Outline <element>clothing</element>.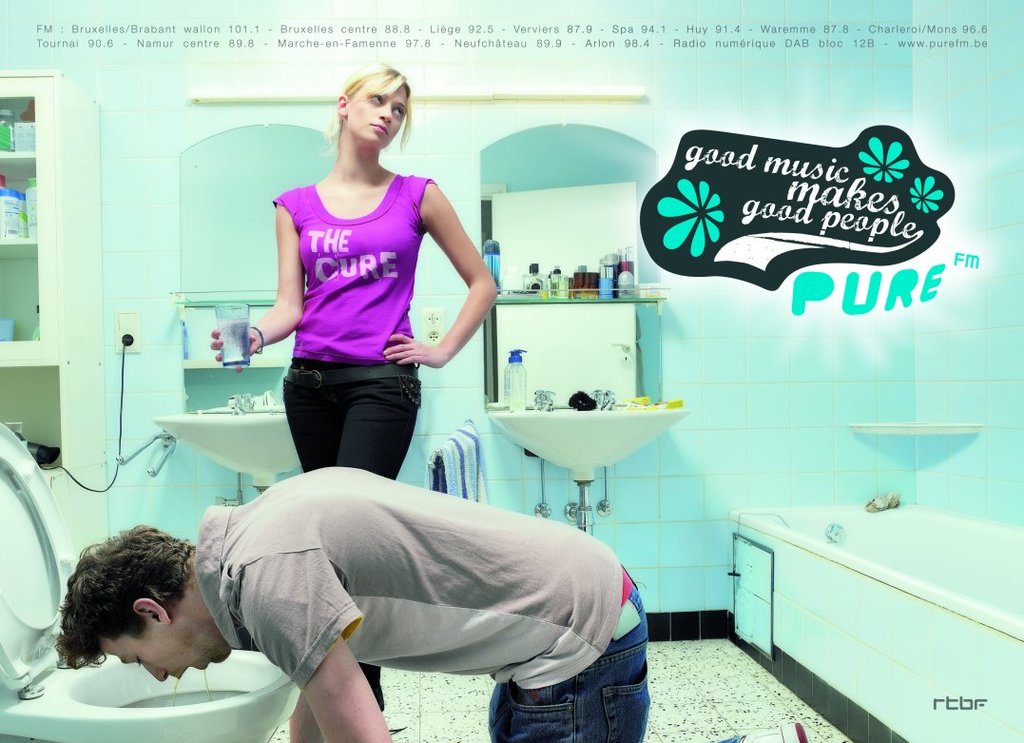
Outline: (272,174,435,363).
